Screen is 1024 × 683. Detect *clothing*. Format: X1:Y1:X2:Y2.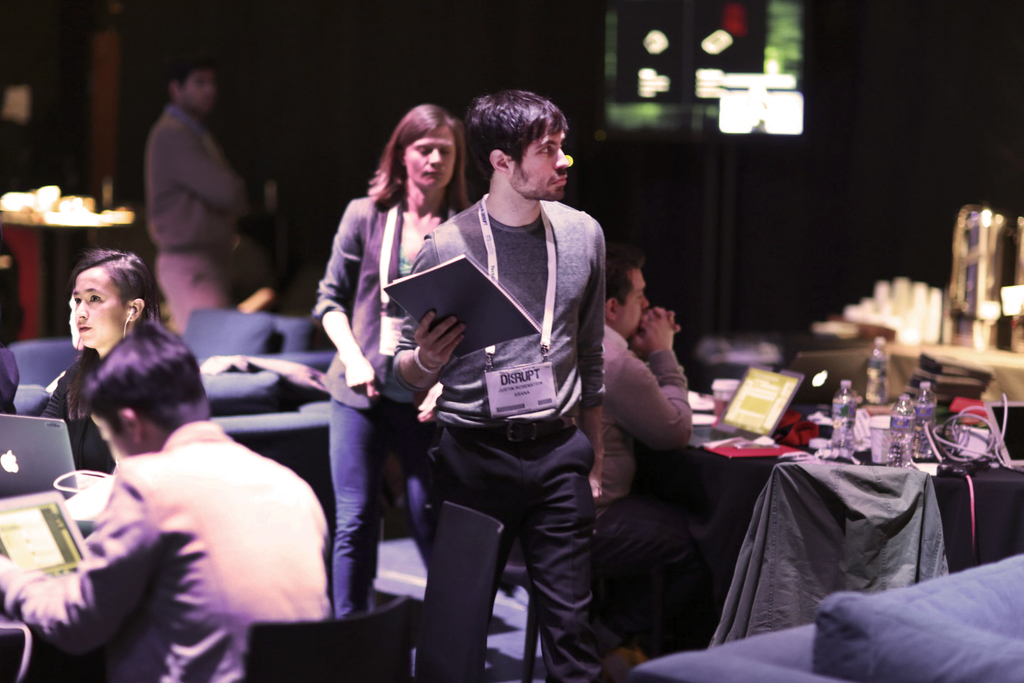
47:346:124:477.
